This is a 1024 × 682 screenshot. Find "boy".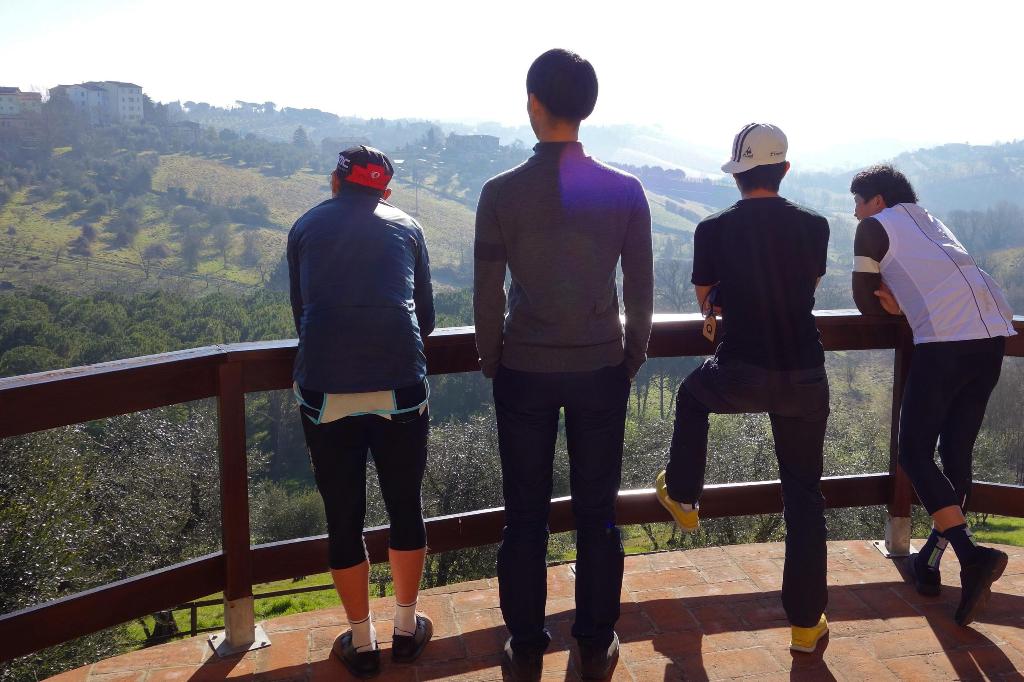
Bounding box: rect(474, 42, 649, 681).
